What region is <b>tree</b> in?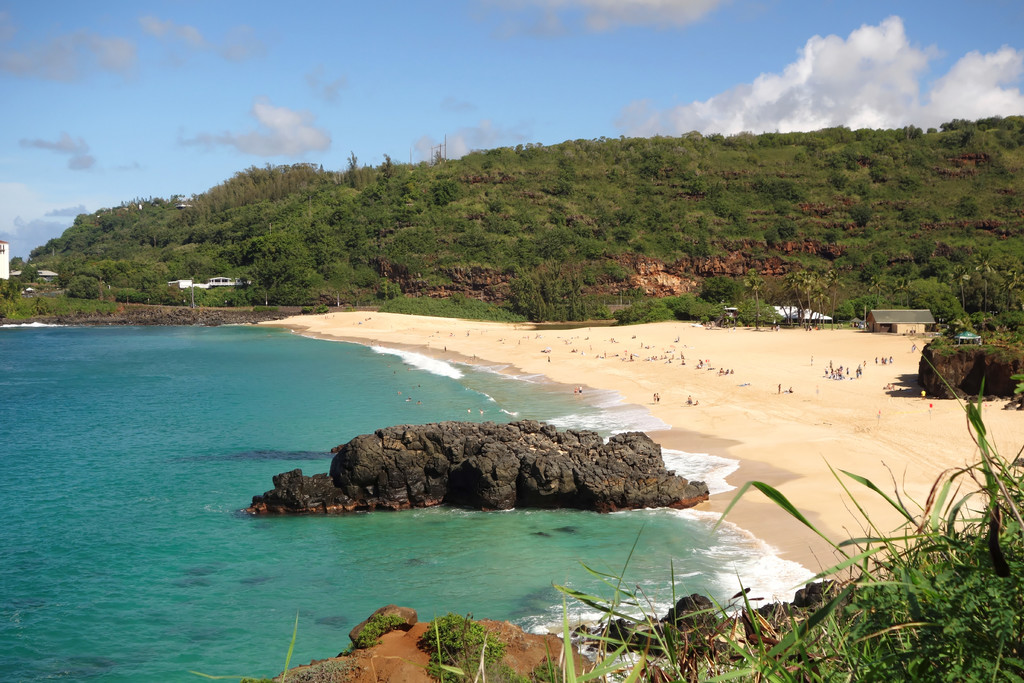
(x1=614, y1=297, x2=676, y2=324).
